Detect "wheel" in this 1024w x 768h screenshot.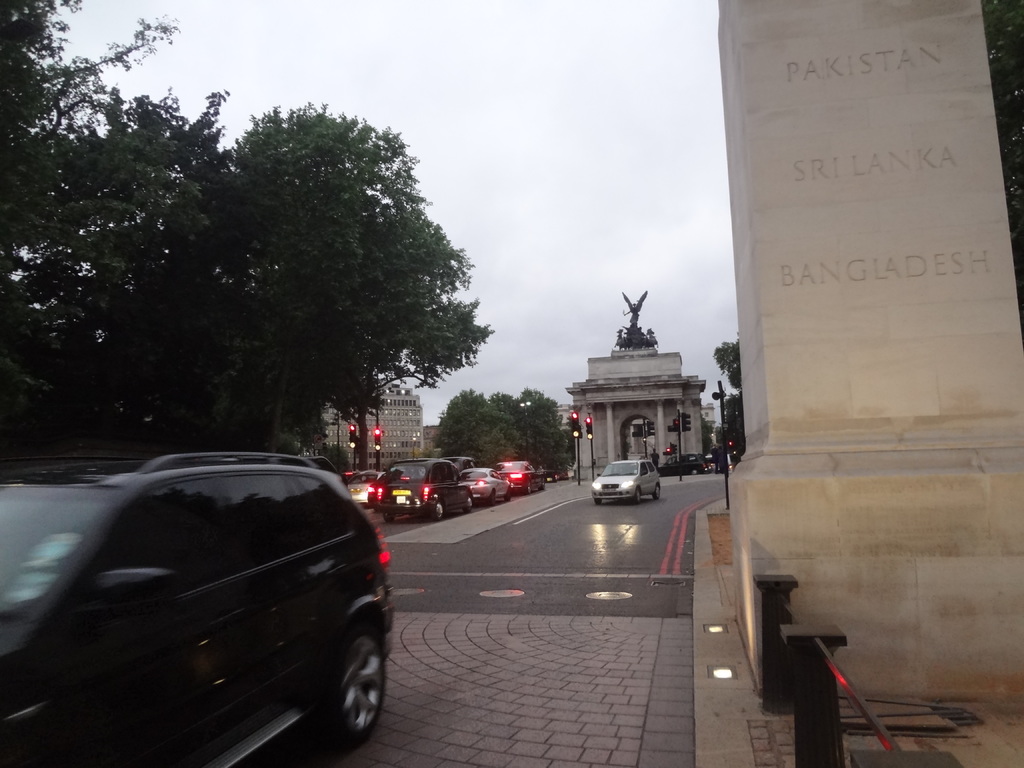
Detection: {"x1": 593, "y1": 500, "x2": 602, "y2": 507}.
